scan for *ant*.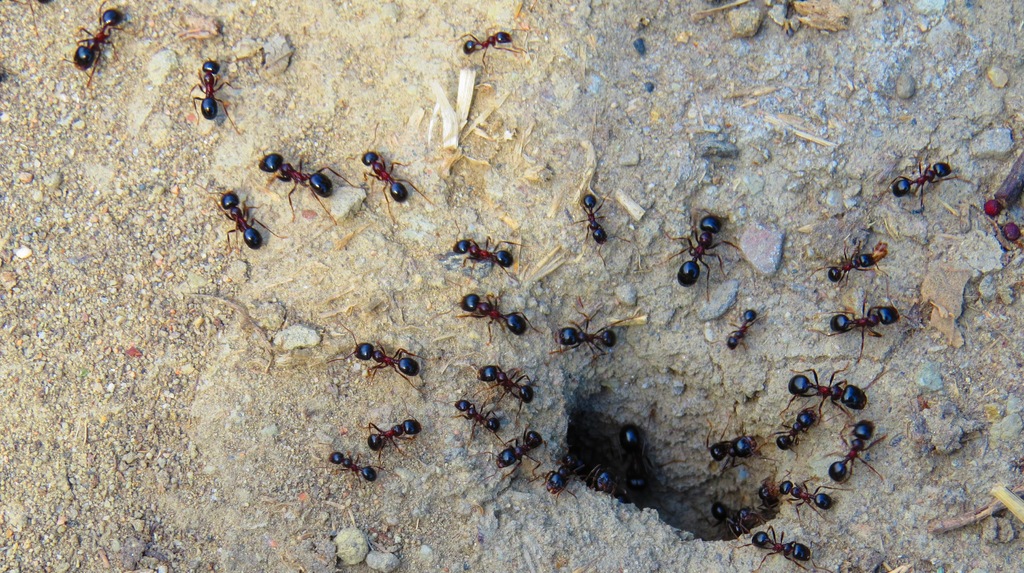
Scan result: [left=324, top=446, right=388, bottom=491].
